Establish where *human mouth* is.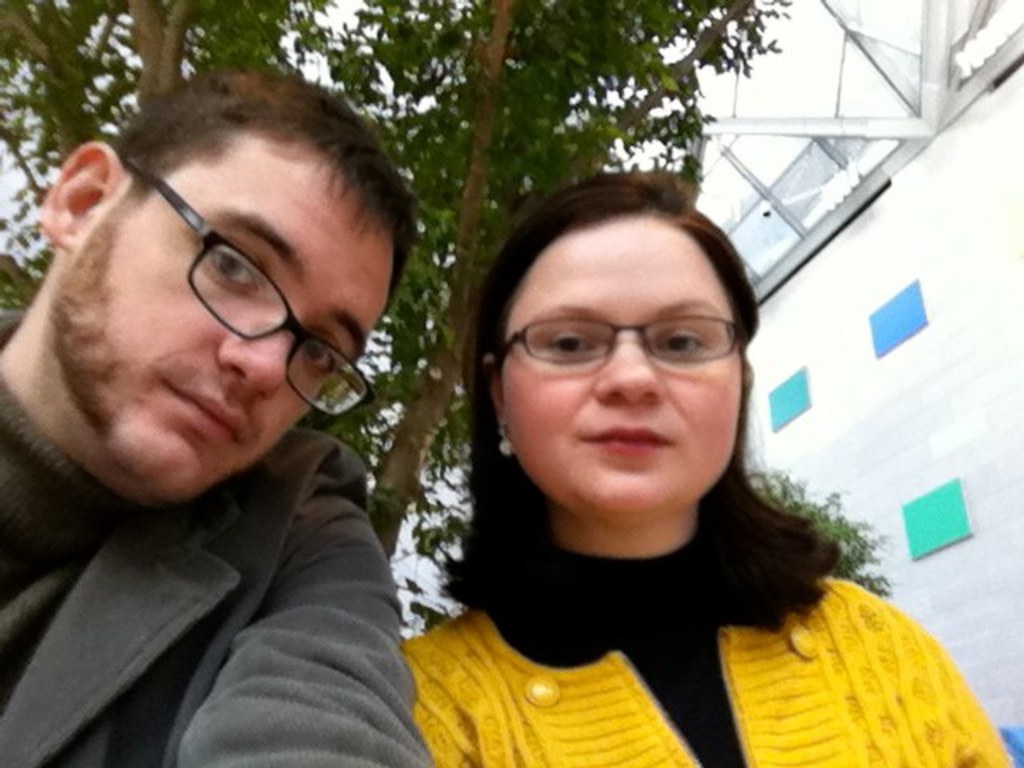
Established at box=[574, 416, 682, 456].
